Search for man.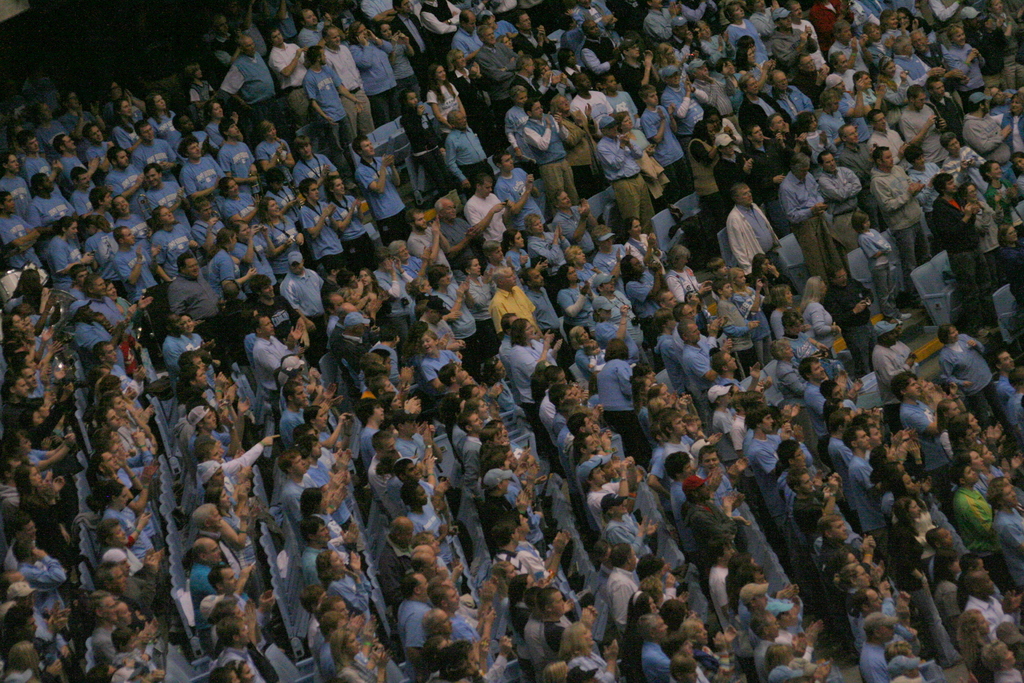
Found at x1=220, y1=121, x2=254, y2=189.
